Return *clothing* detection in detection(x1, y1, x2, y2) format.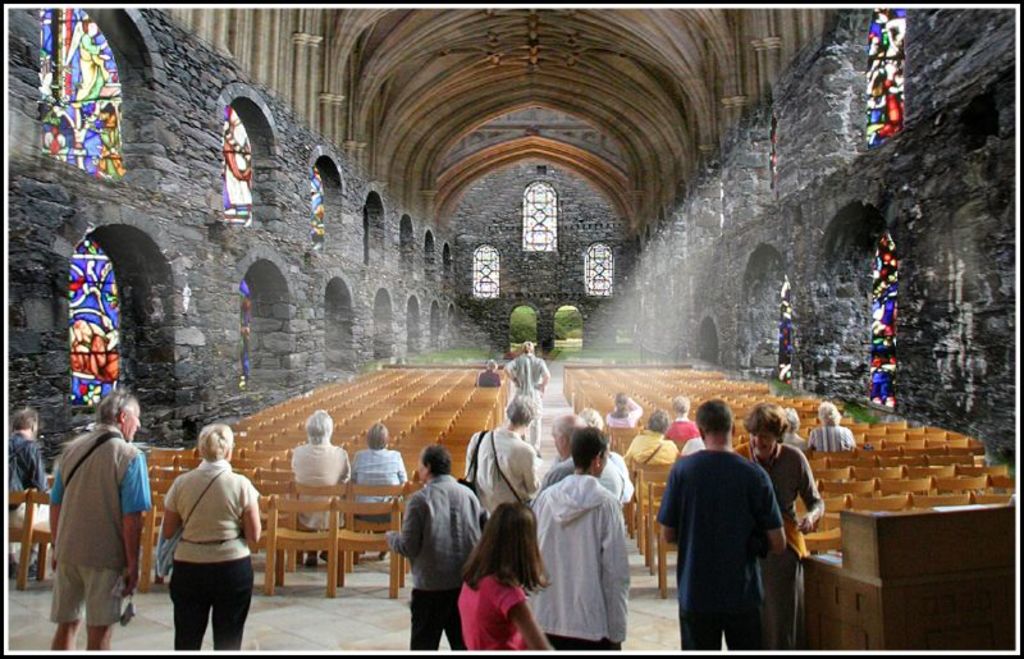
detection(10, 433, 55, 567).
